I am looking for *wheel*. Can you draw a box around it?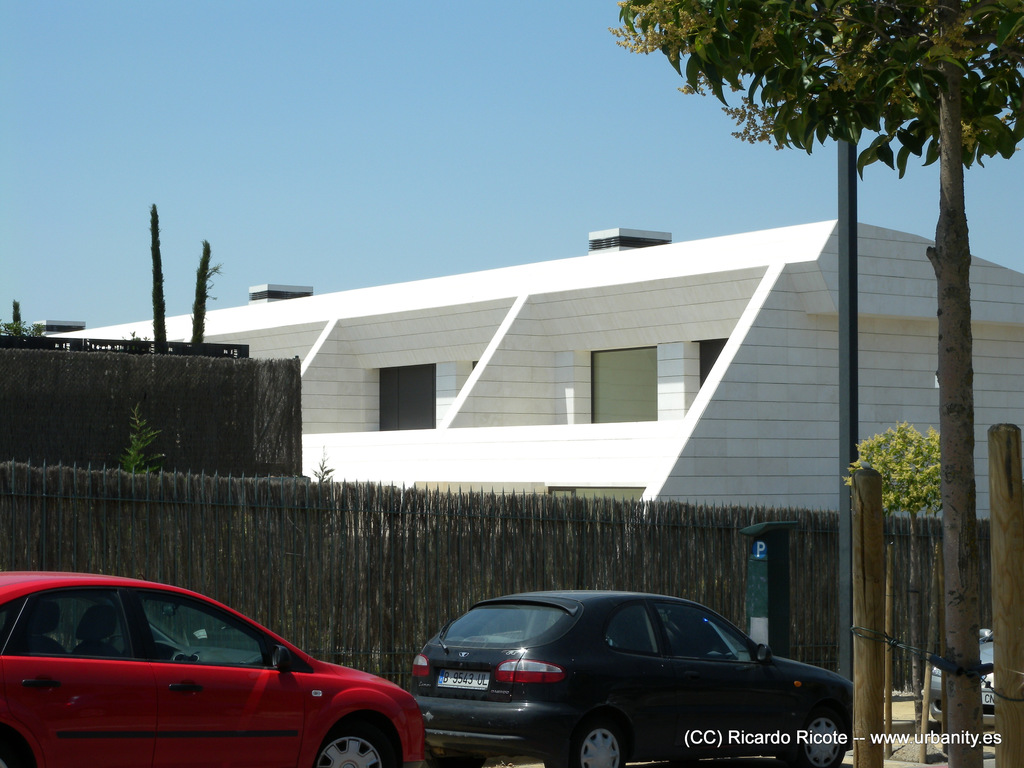
Sure, the bounding box is x1=431 y1=740 x2=483 y2=767.
